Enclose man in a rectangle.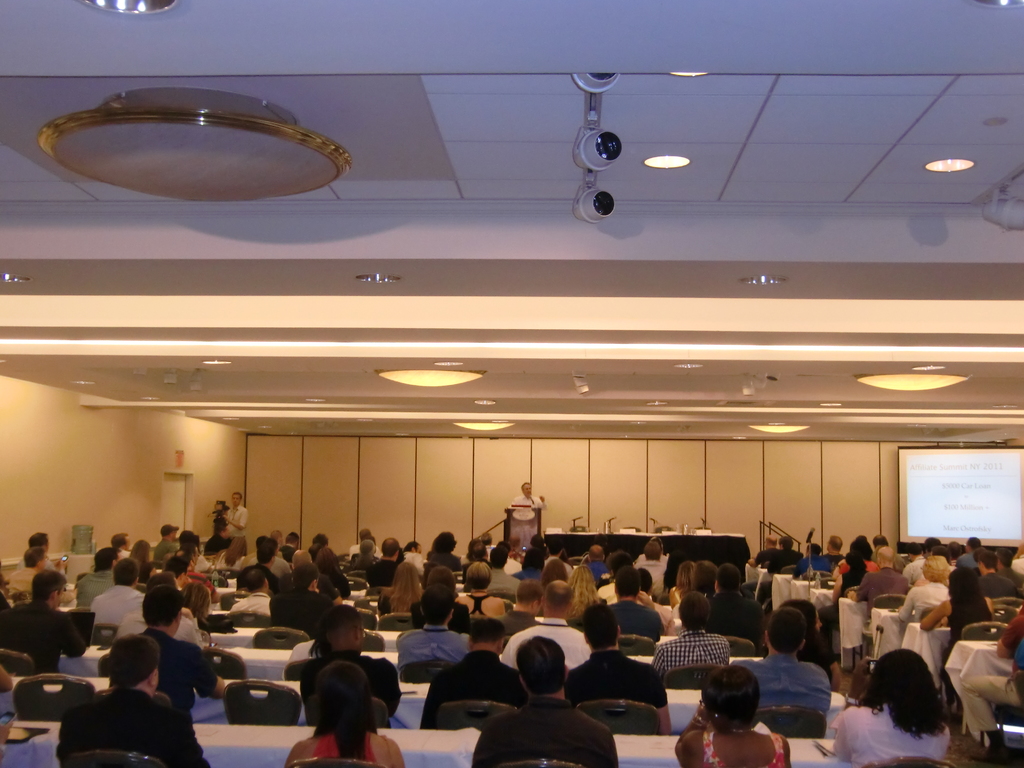
(744, 532, 775, 570).
